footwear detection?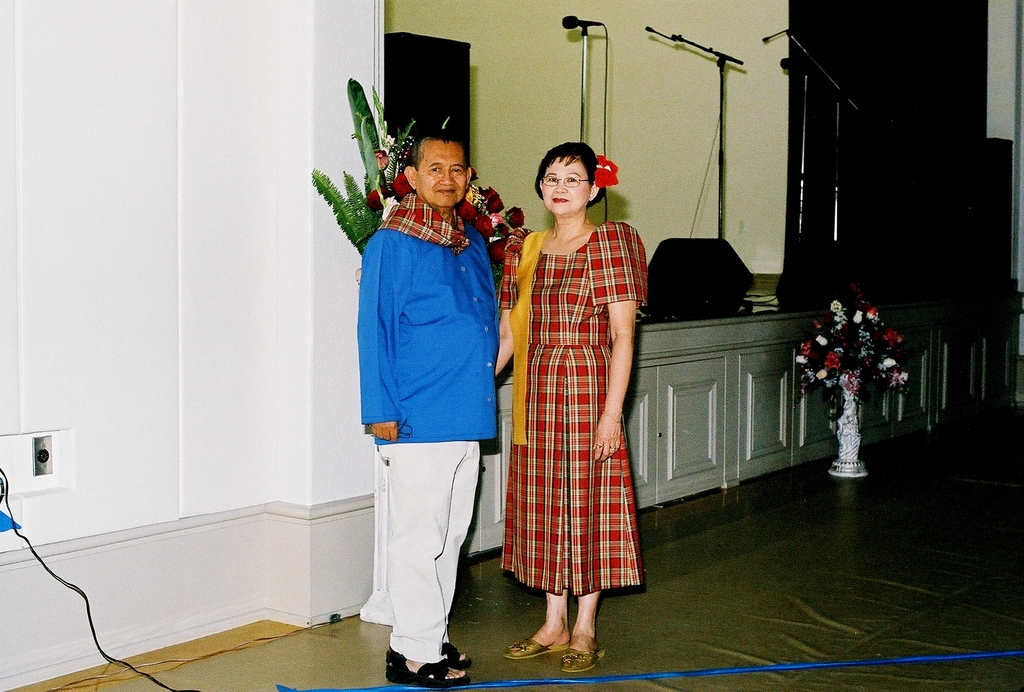
[500, 634, 570, 659]
